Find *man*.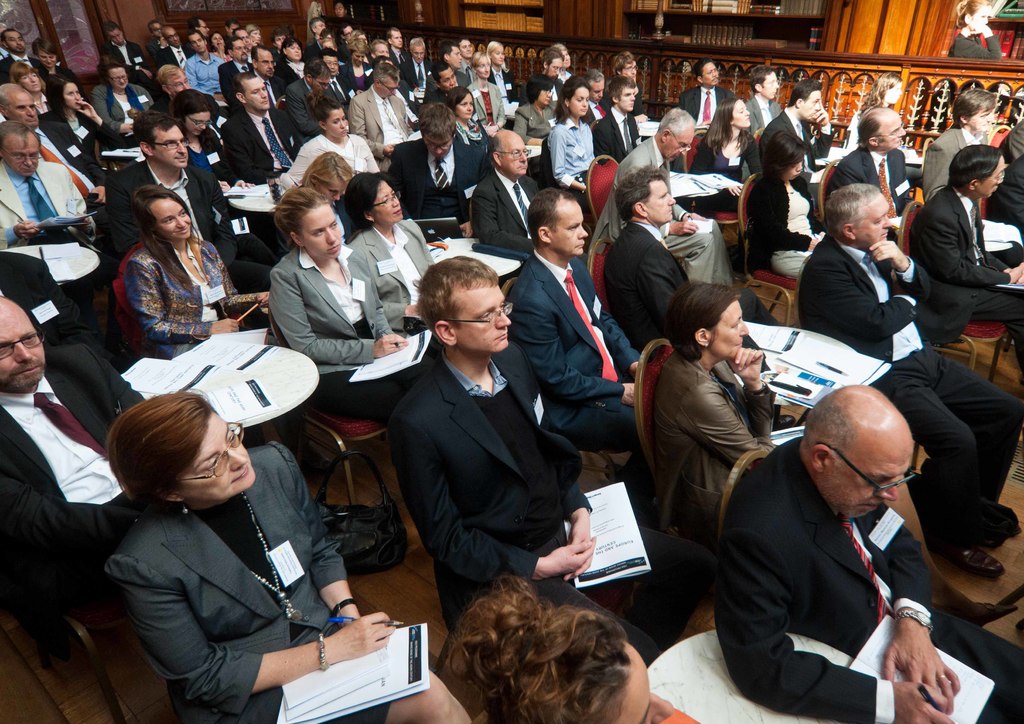
box(825, 99, 910, 294).
